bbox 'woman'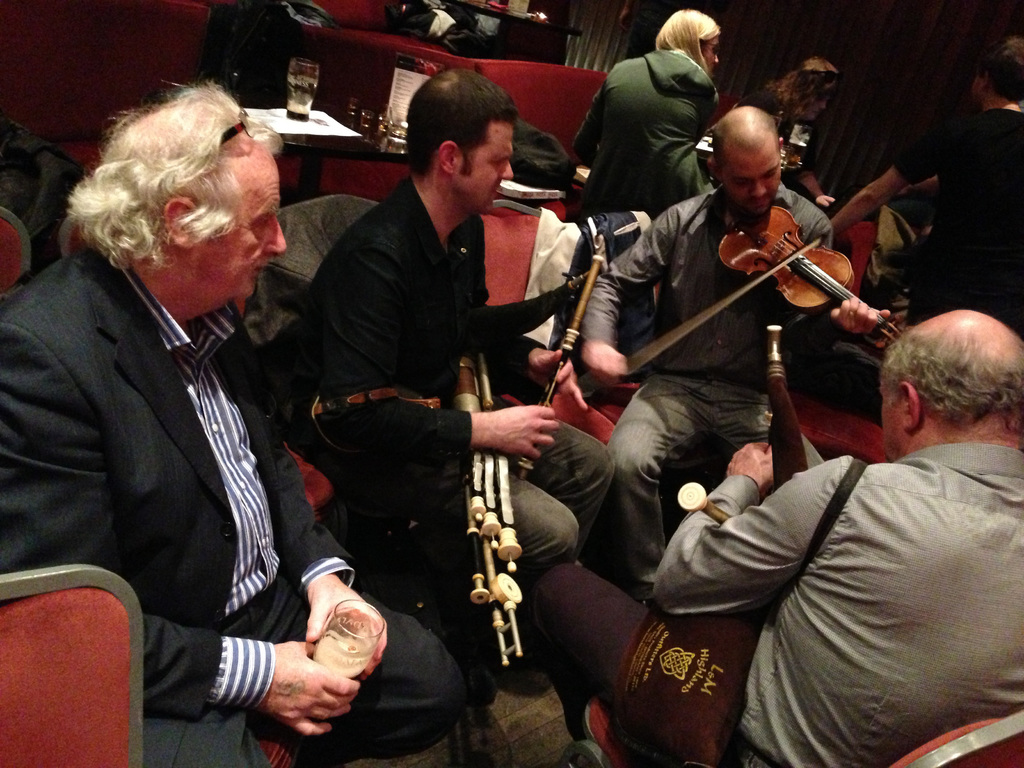
x1=568, y1=6, x2=730, y2=223
